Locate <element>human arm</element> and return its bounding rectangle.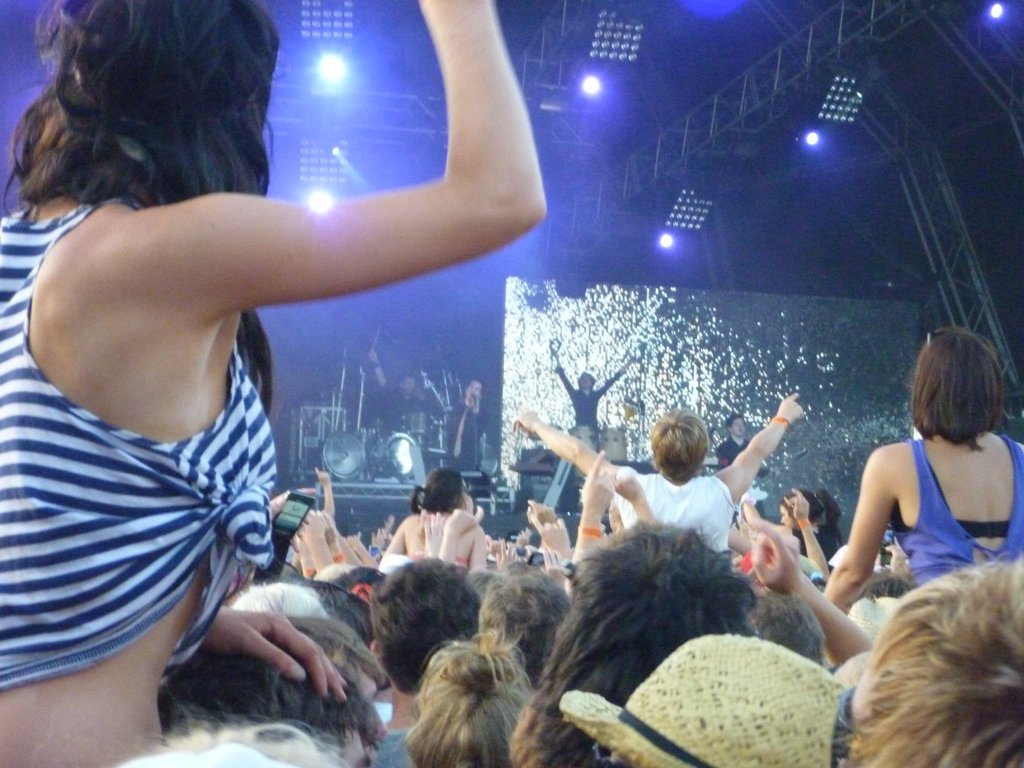
bbox=(738, 514, 867, 666).
